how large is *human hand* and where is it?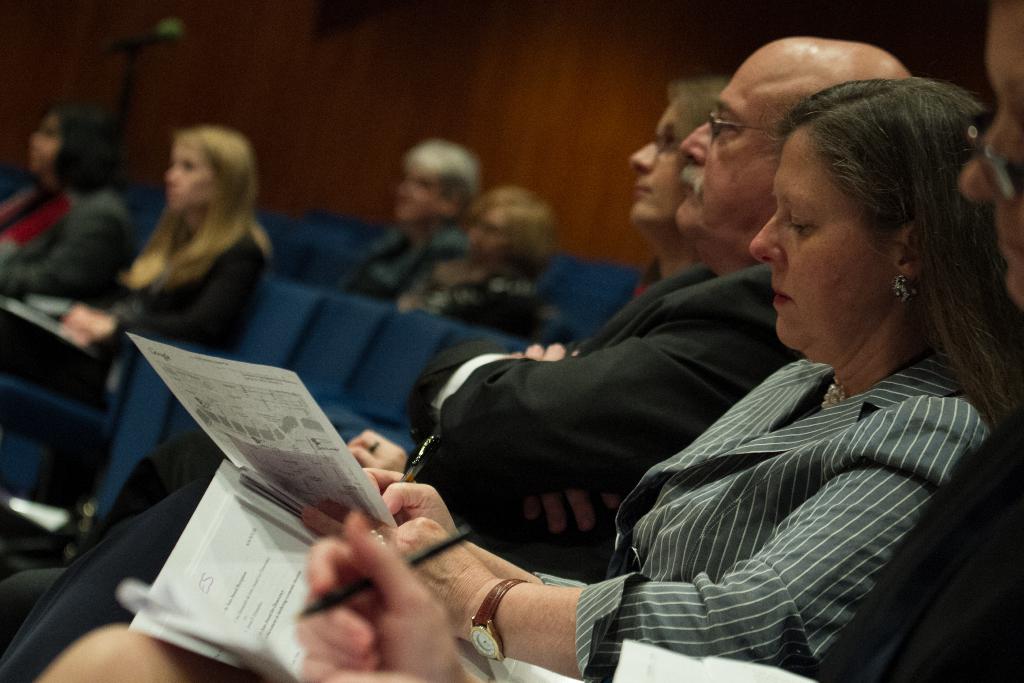
Bounding box: Rect(383, 483, 464, 538).
